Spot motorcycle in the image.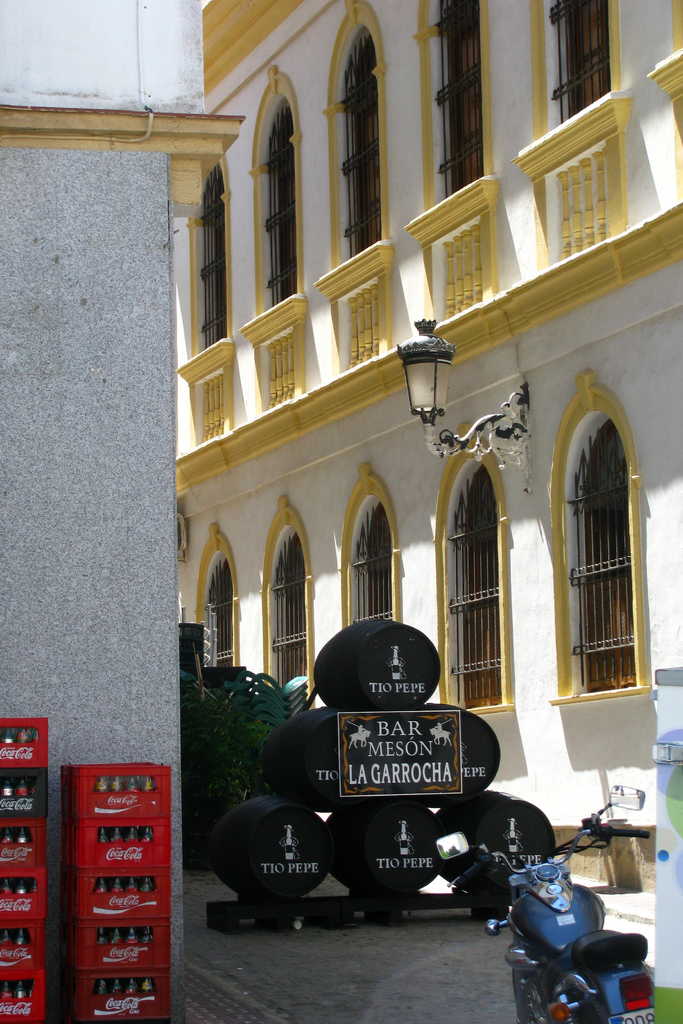
motorcycle found at [420, 803, 665, 1023].
